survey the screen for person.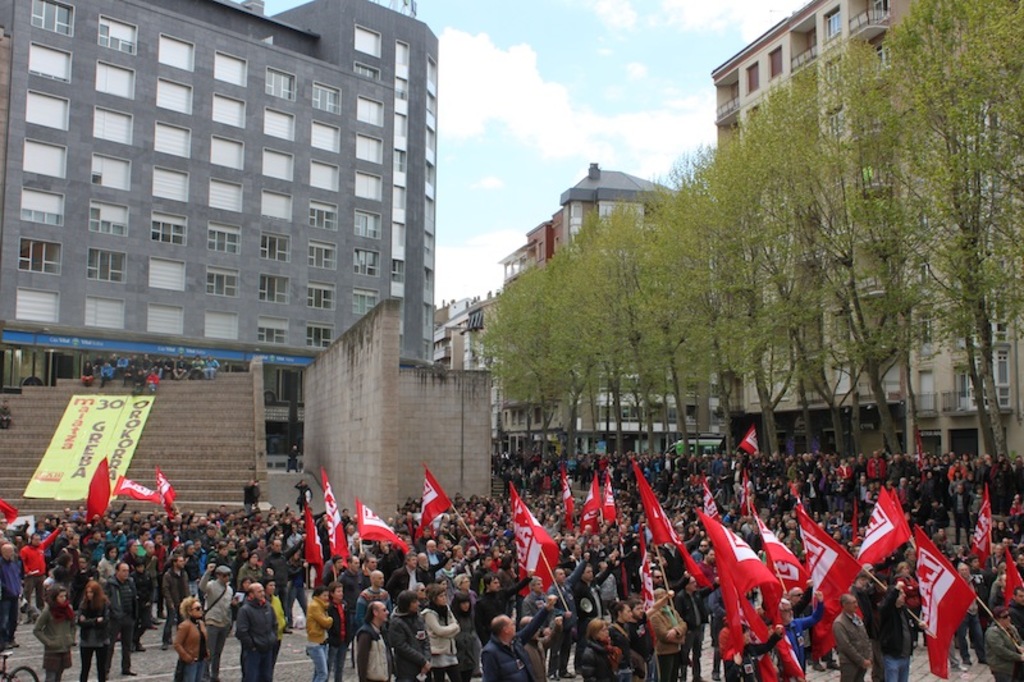
Survey found: BBox(237, 582, 278, 679).
